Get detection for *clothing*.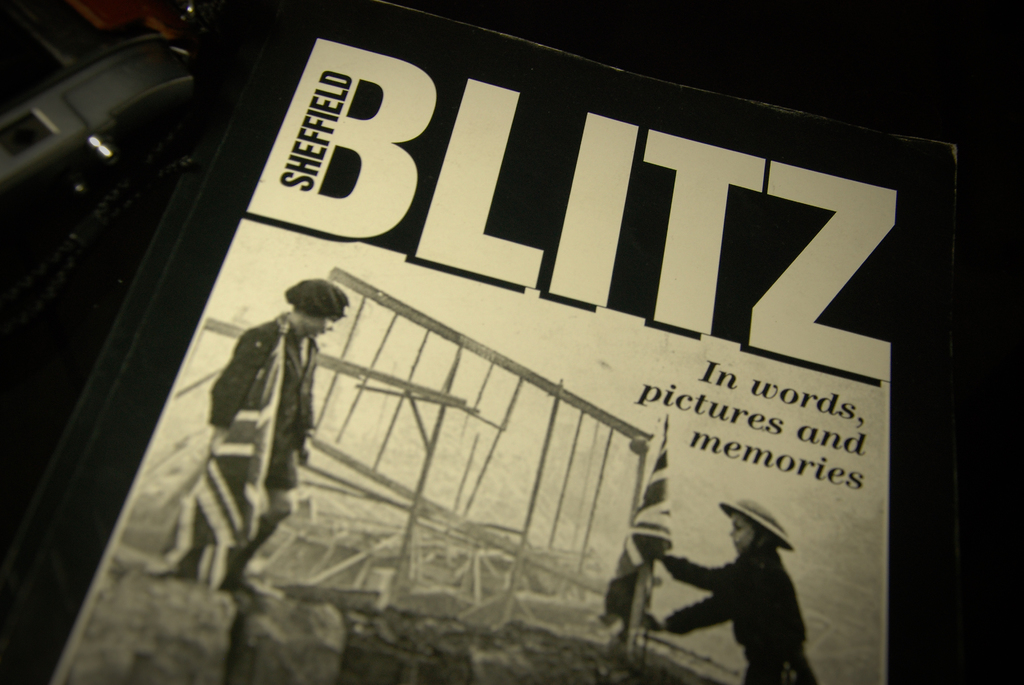
Detection: <bbox>211, 302, 323, 560</bbox>.
